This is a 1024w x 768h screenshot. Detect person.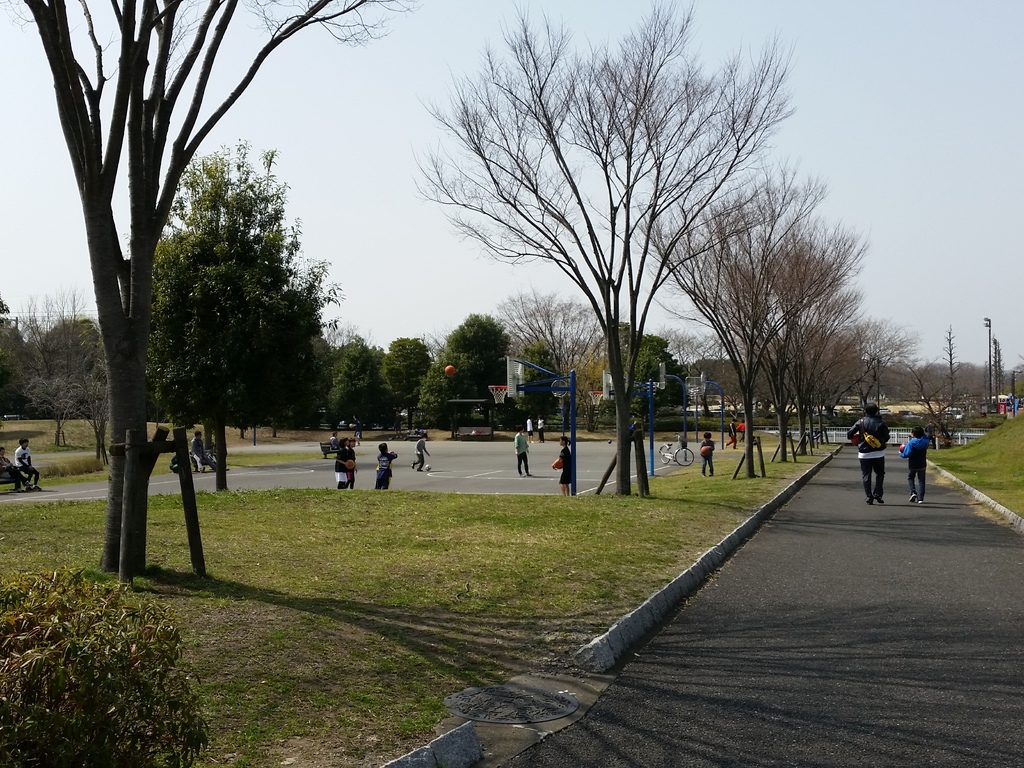
(x1=188, y1=431, x2=228, y2=470).
